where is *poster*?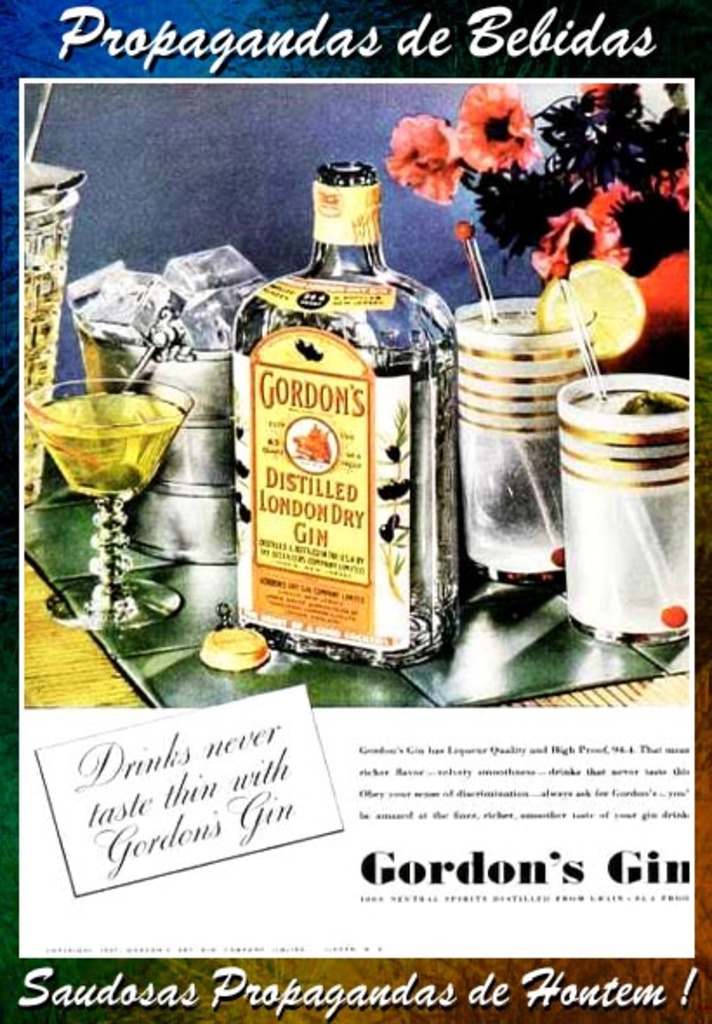
(2,0,710,1022).
